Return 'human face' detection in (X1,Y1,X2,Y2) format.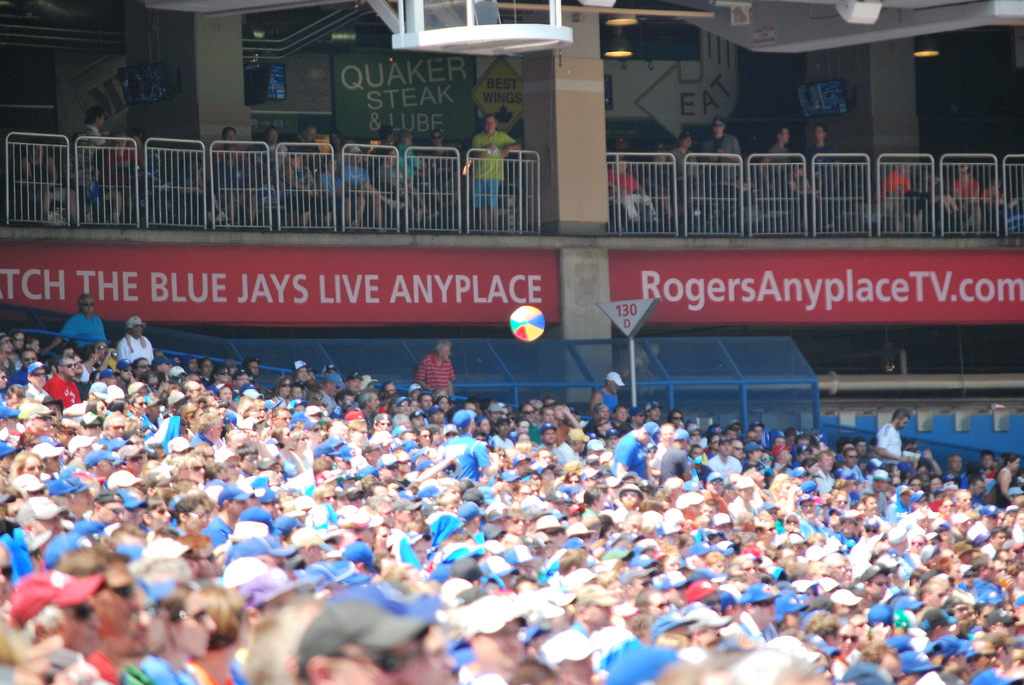
(120,587,150,656).
